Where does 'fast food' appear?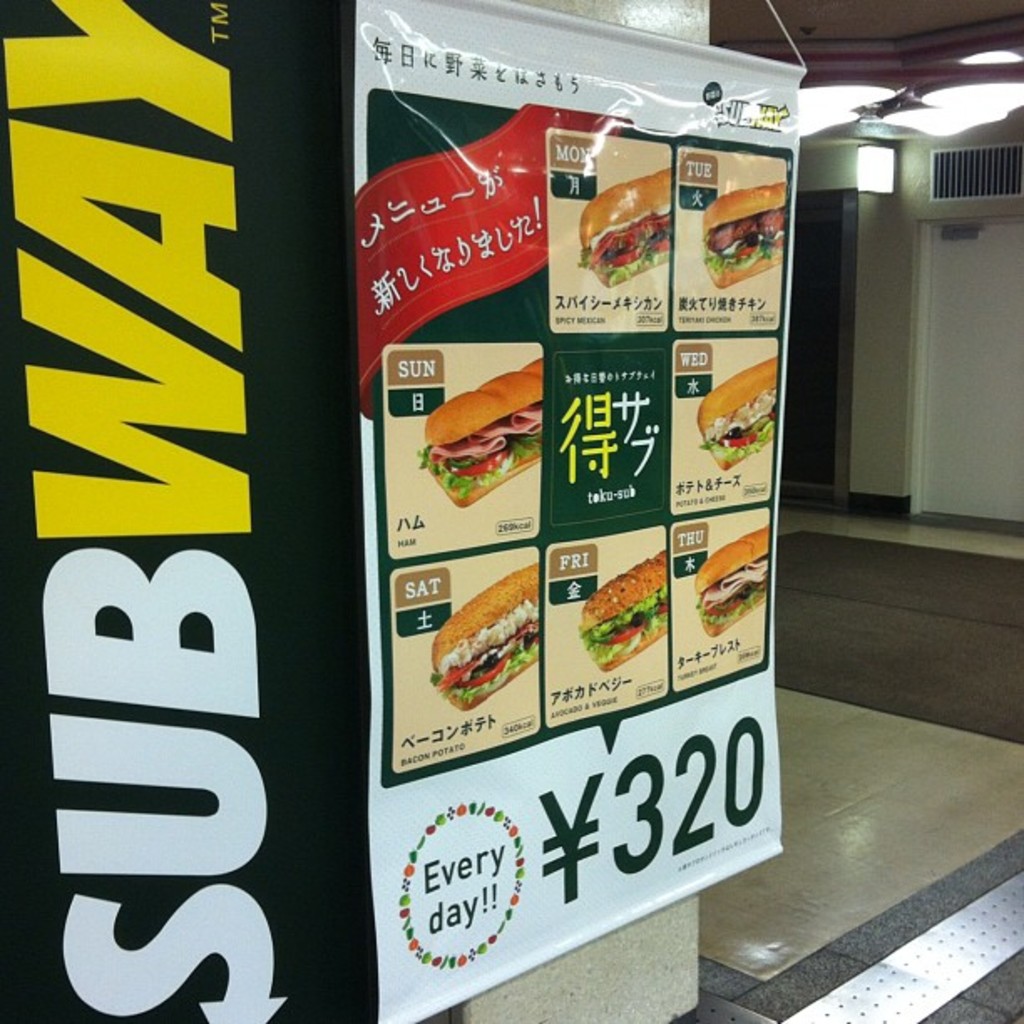
Appears at locate(694, 524, 771, 634).
